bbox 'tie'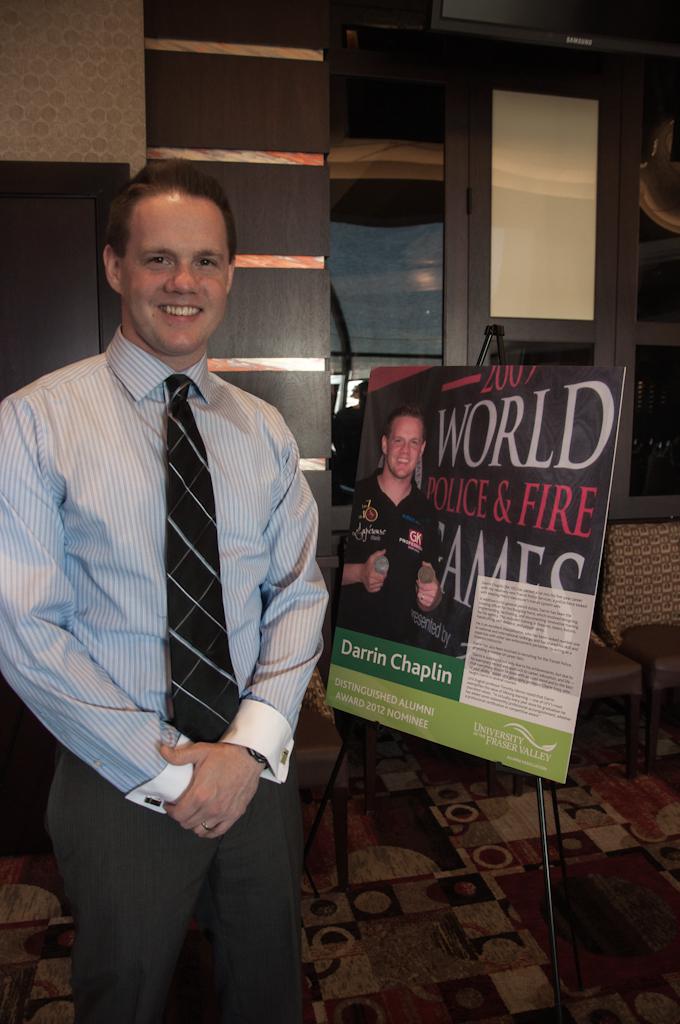
bbox=[166, 379, 251, 744]
